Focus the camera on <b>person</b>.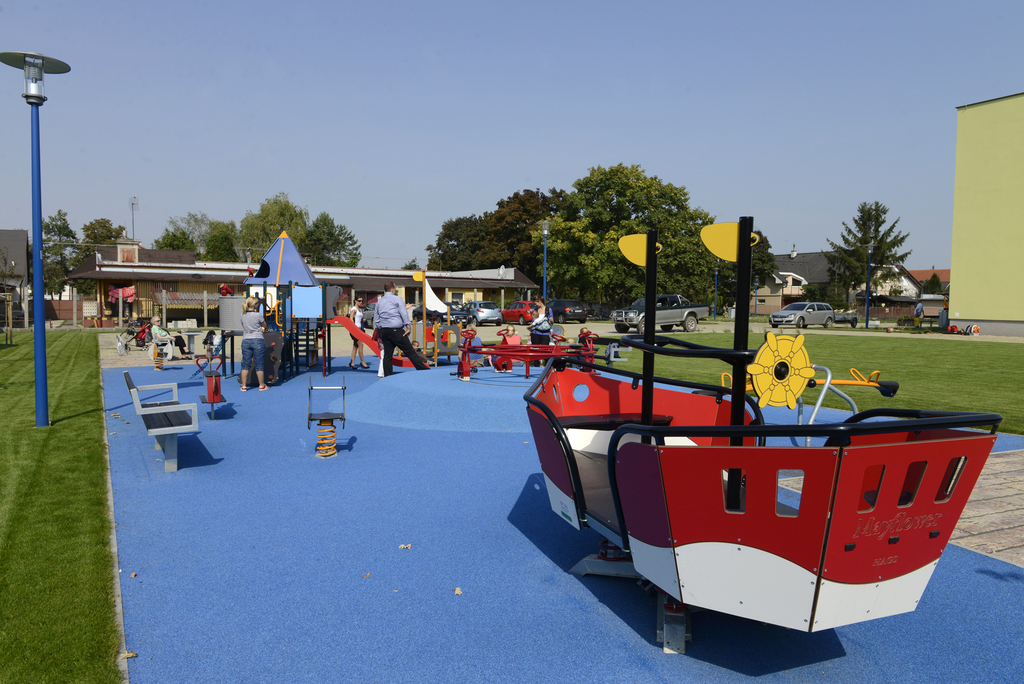
Focus region: rect(527, 309, 550, 330).
